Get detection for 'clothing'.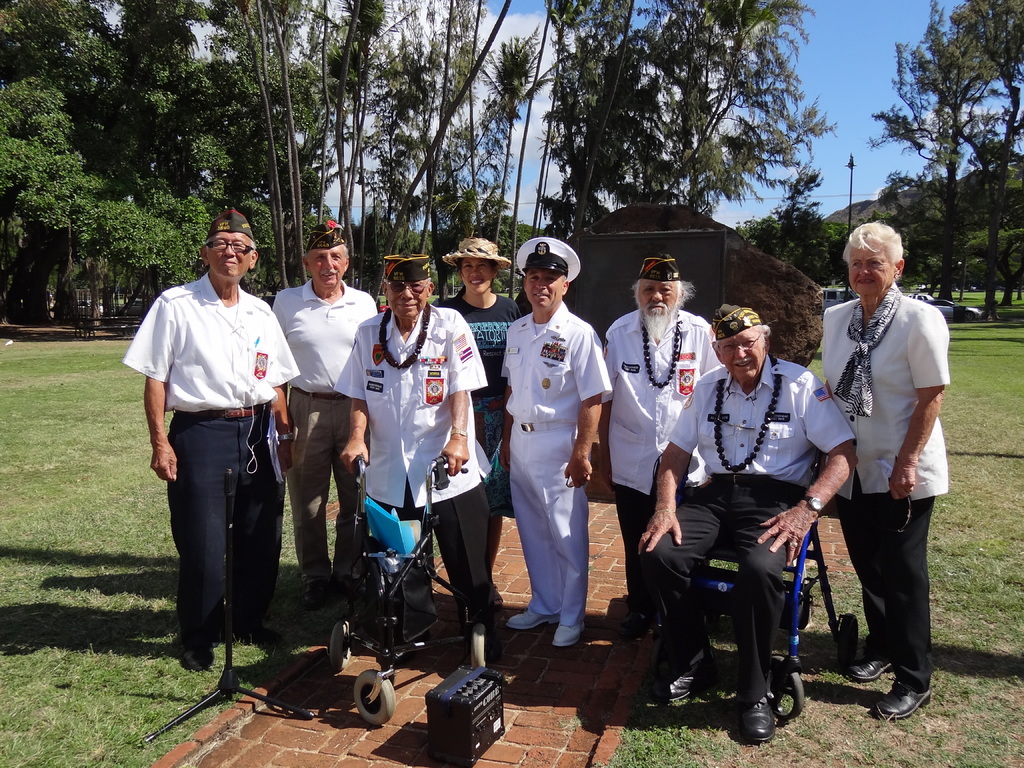
Detection: l=123, t=271, r=301, b=645.
